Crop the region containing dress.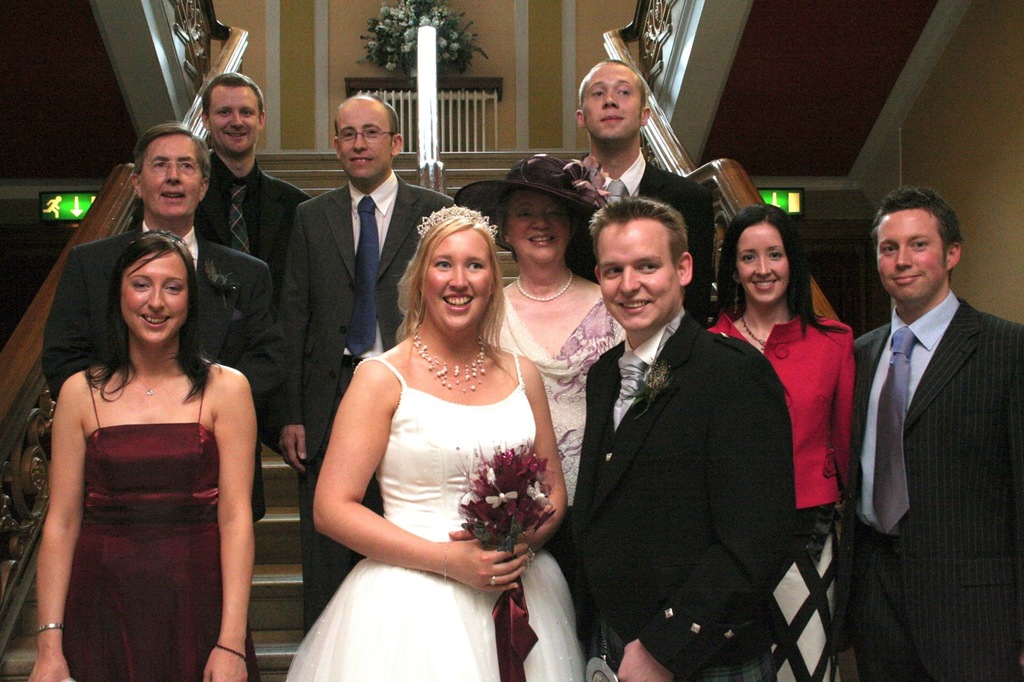
Crop region: 288, 350, 586, 681.
